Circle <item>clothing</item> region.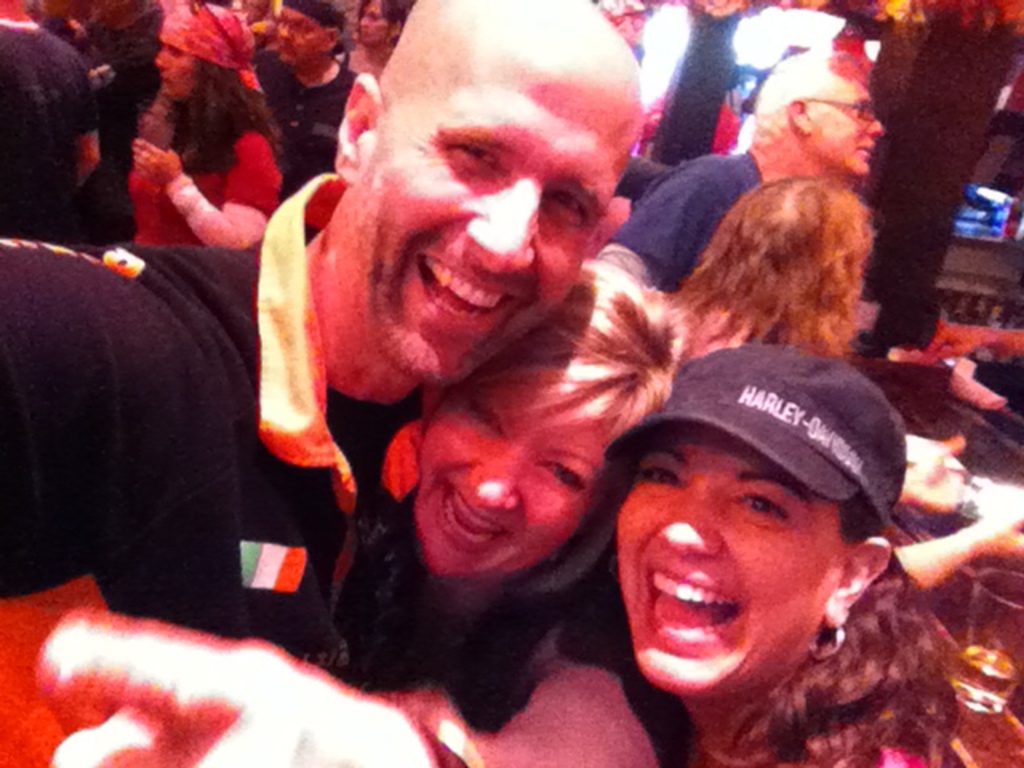
Region: locate(0, 26, 96, 242).
